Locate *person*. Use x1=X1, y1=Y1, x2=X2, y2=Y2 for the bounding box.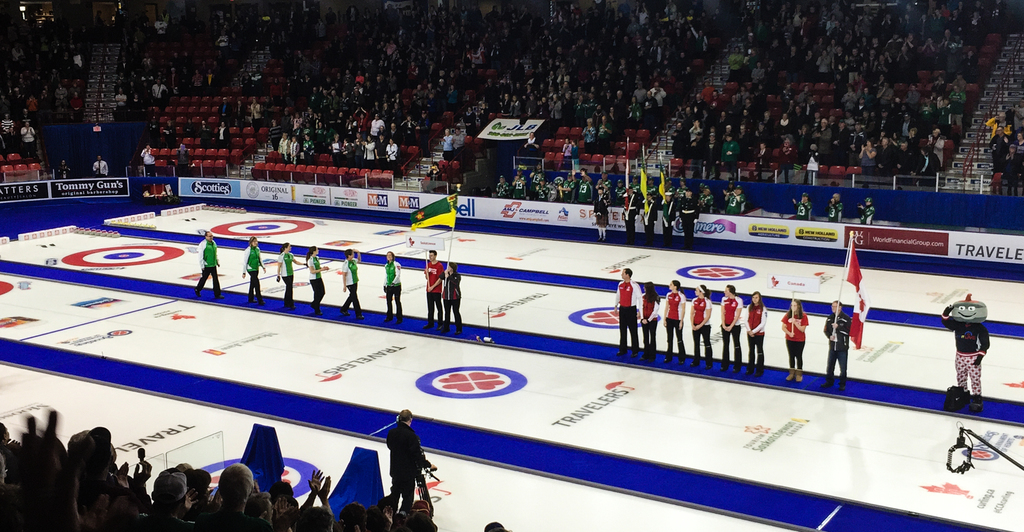
x1=280, y1=241, x2=302, y2=308.
